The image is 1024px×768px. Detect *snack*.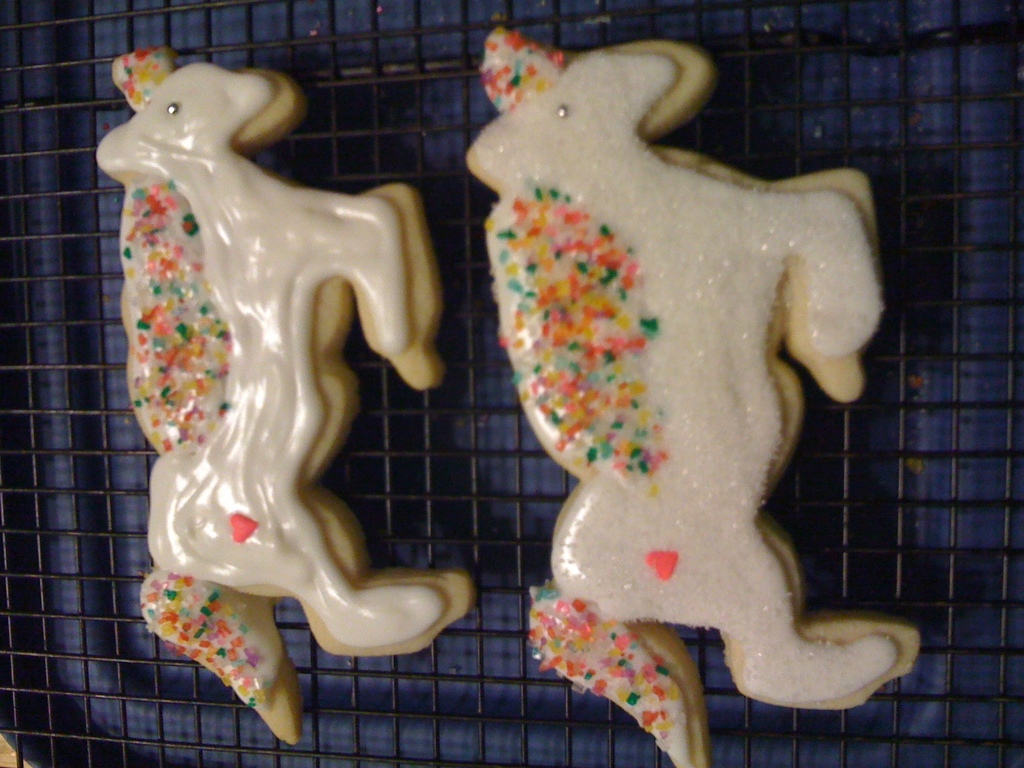
Detection: [x1=99, y1=40, x2=474, y2=748].
